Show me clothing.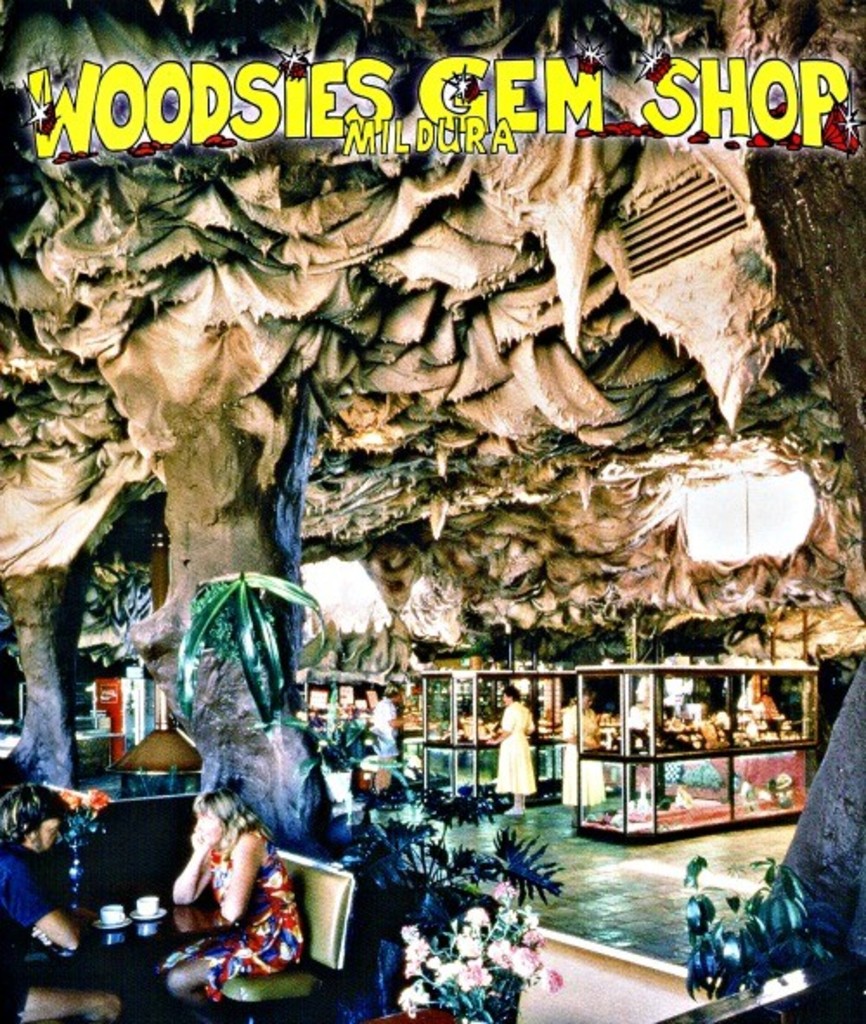
clothing is here: crop(0, 846, 54, 1019).
